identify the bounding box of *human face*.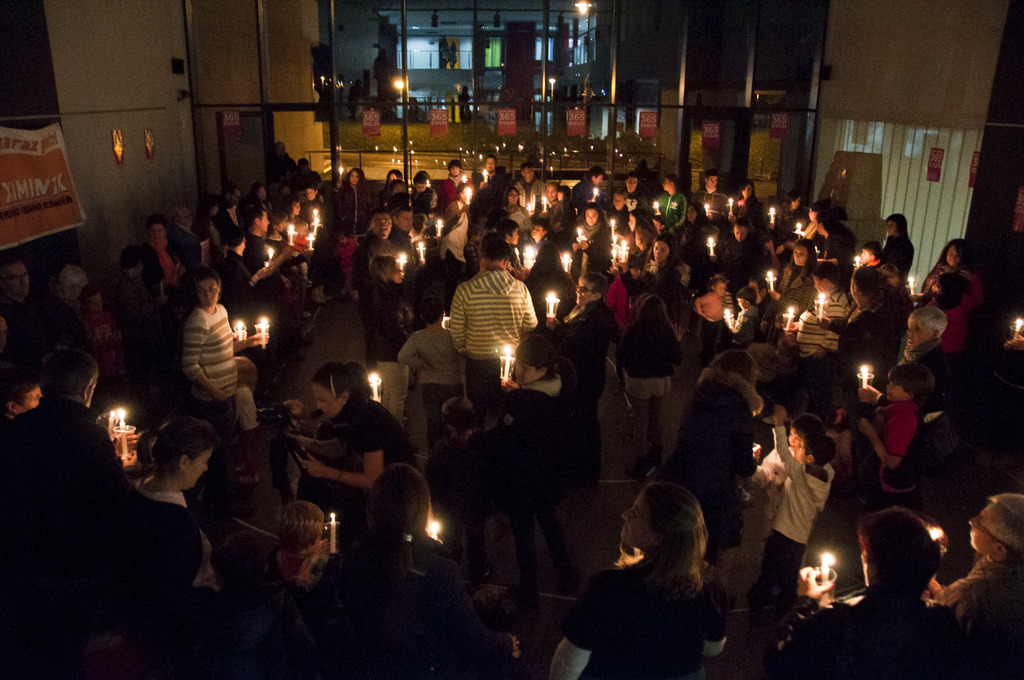
left=511, top=225, right=522, bottom=248.
